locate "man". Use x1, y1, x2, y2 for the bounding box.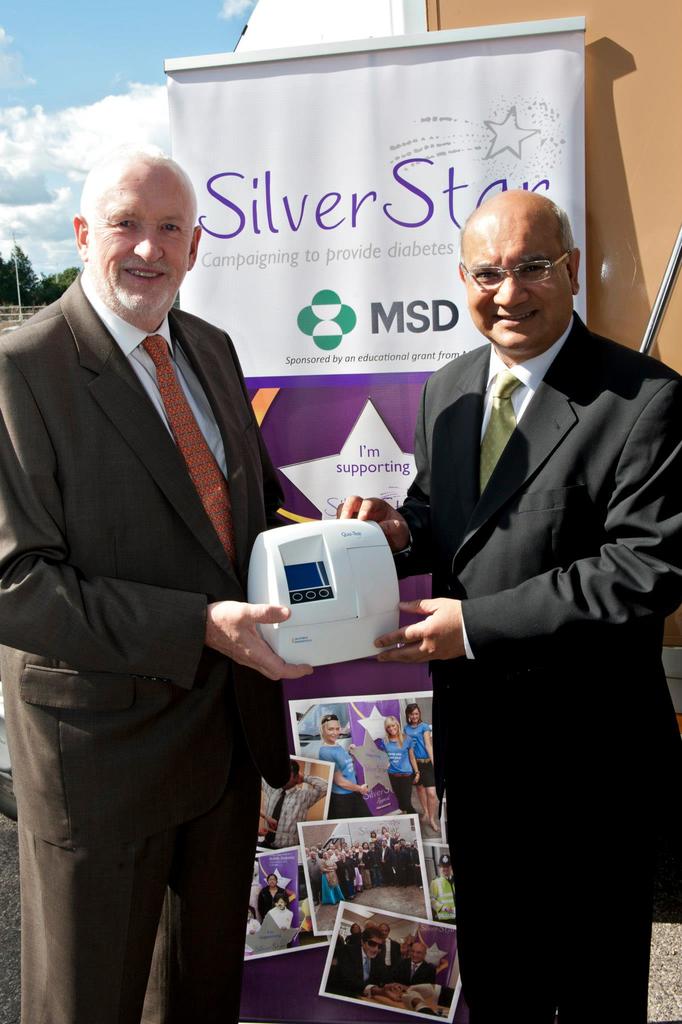
383, 179, 658, 1005.
